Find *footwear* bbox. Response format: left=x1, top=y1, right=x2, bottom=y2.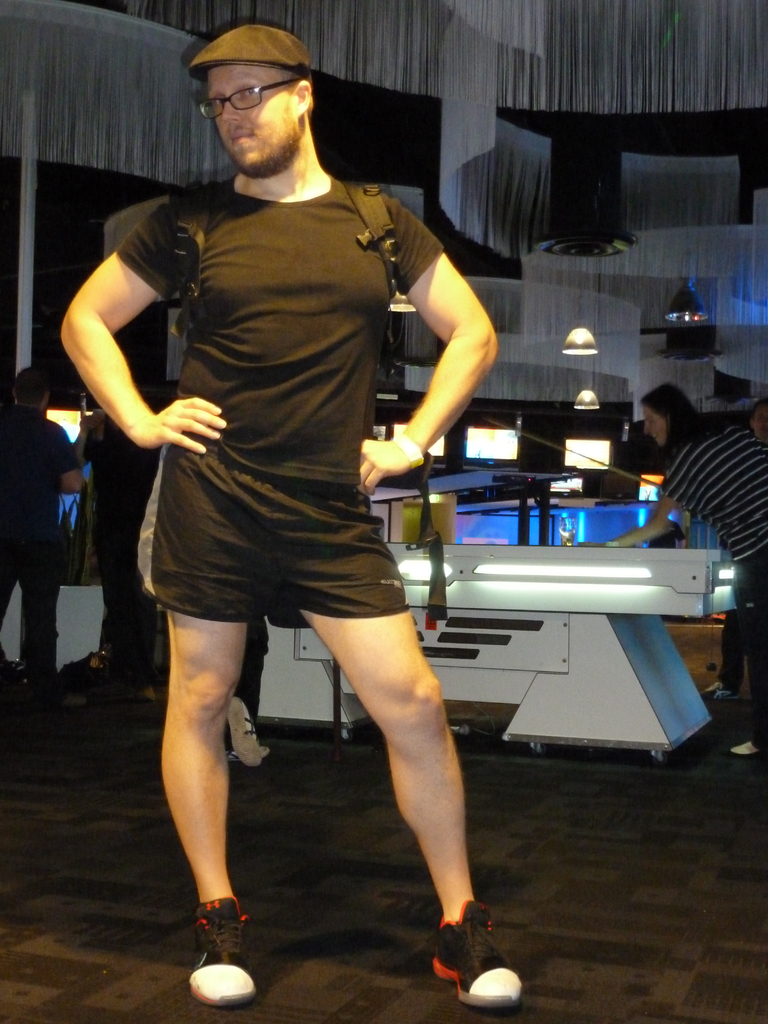
left=429, top=909, right=516, bottom=1009.
